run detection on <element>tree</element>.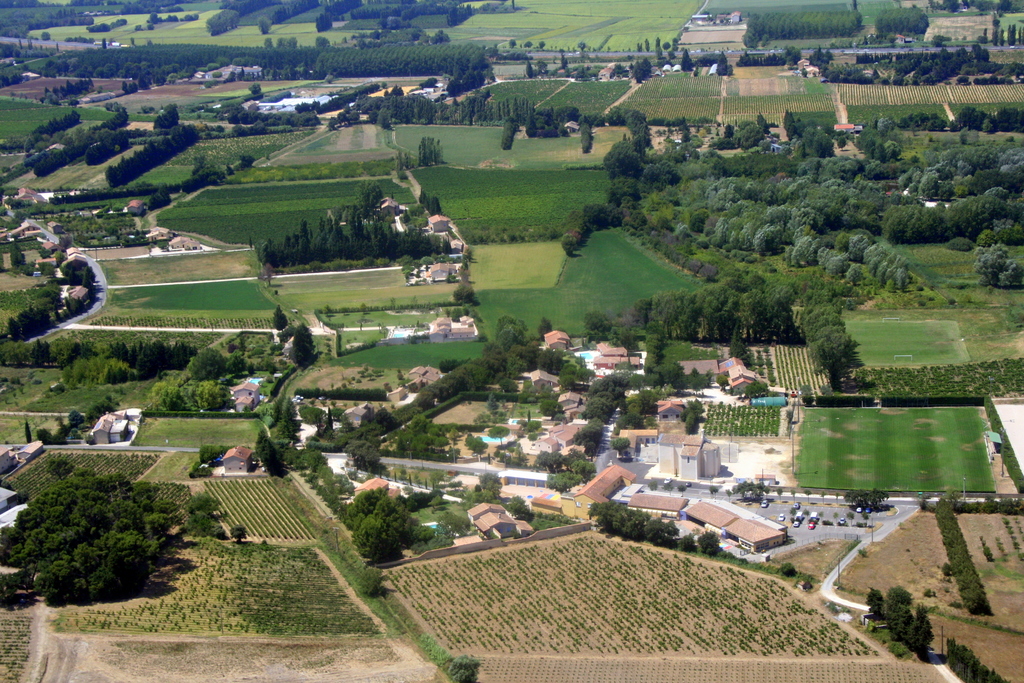
Result: <bbox>675, 531, 691, 553</bbox>.
